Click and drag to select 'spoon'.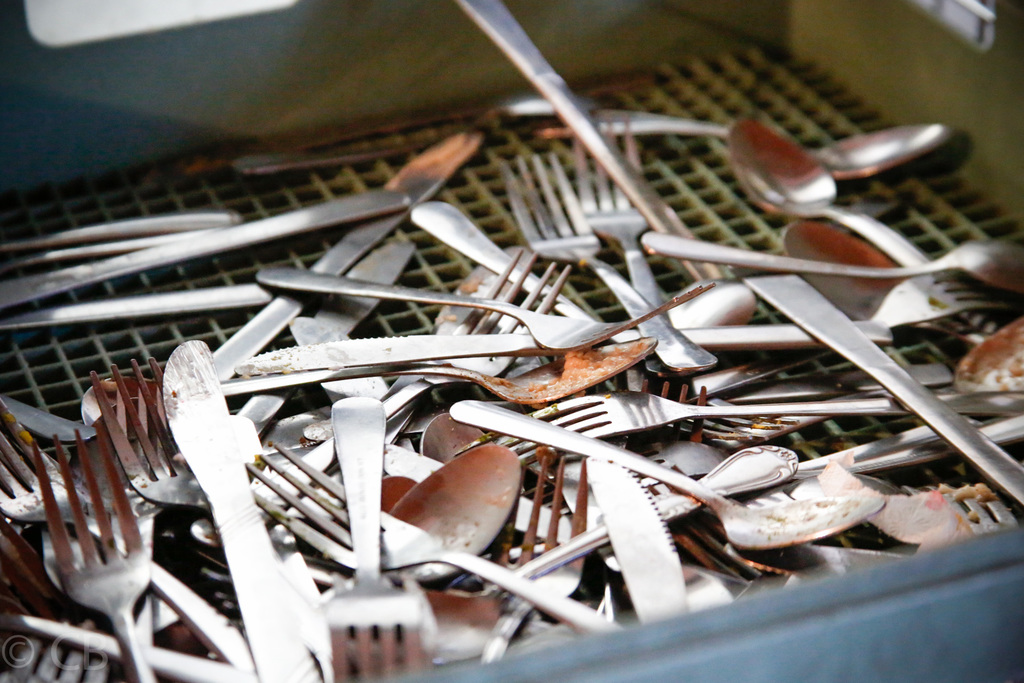
Selection: Rect(724, 118, 930, 266).
